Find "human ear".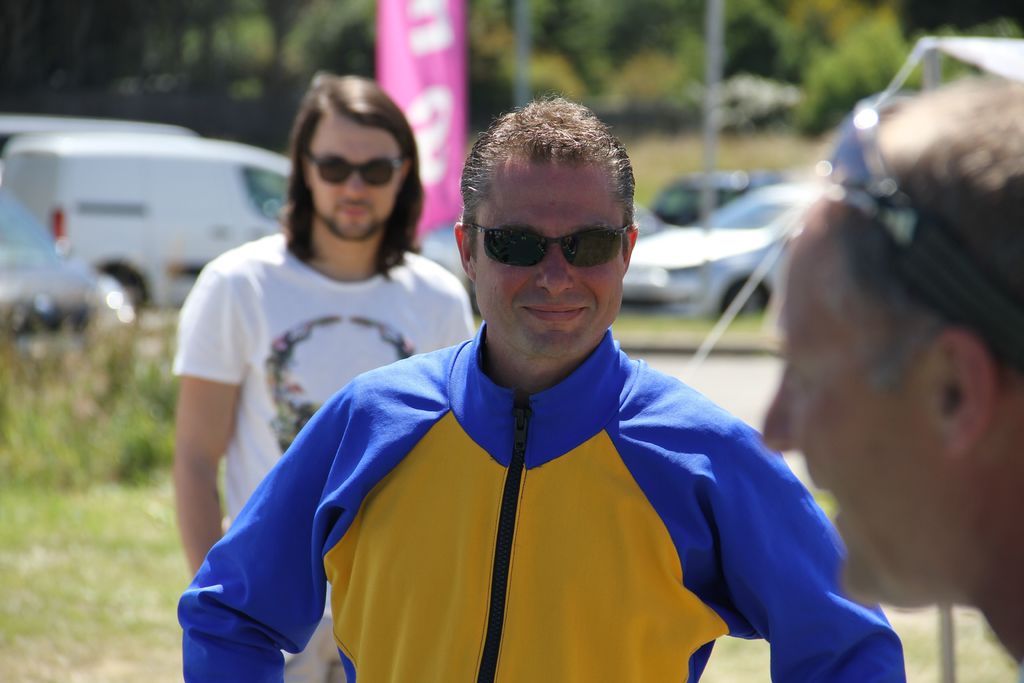
pyautogui.locateOnScreen(452, 225, 476, 279).
